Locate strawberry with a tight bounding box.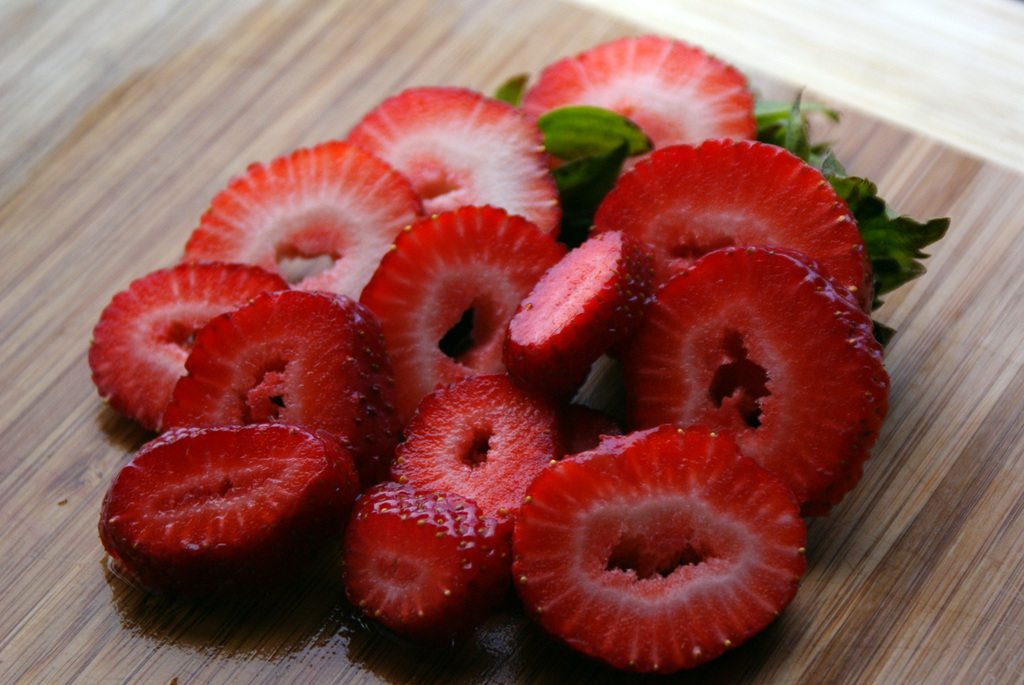
[x1=97, y1=429, x2=342, y2=574].
